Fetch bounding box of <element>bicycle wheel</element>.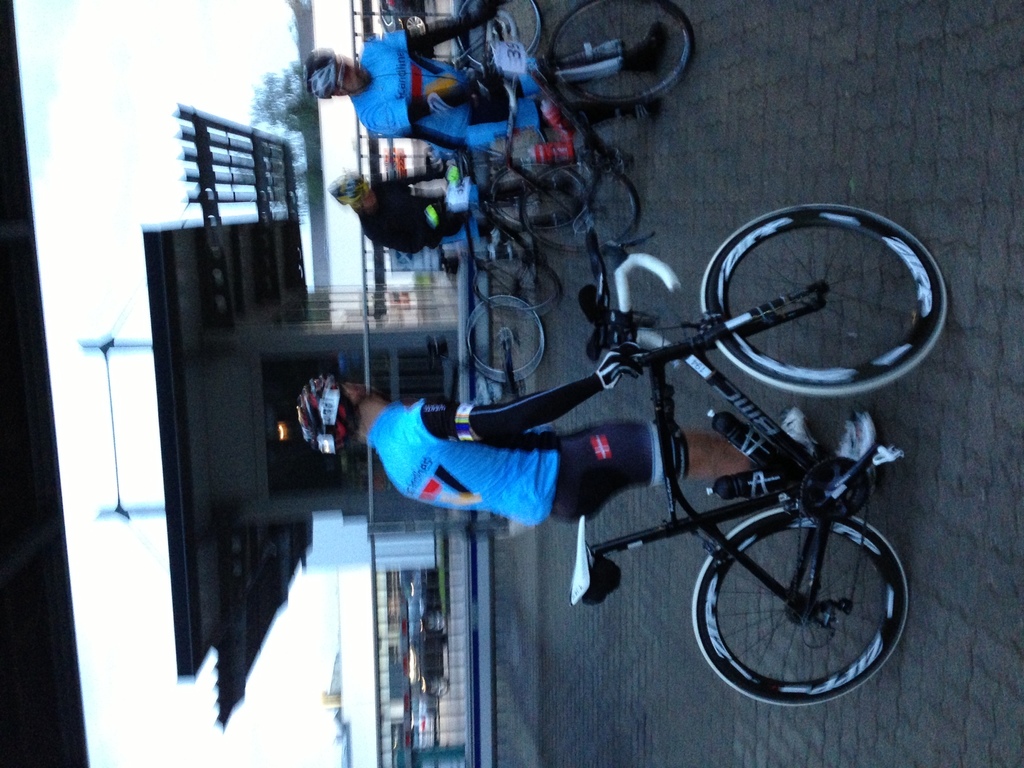
Bbox: (x1=447, y1=0, x2=546, y2=77).
